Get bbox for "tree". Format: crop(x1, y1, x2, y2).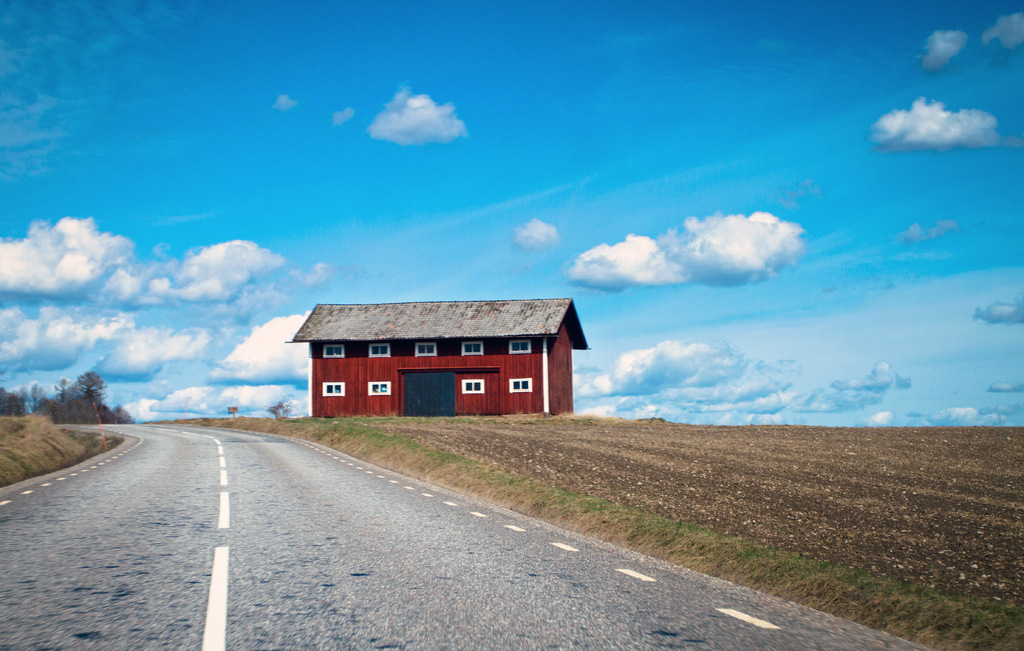
crop(271, 393, 291, 421).
